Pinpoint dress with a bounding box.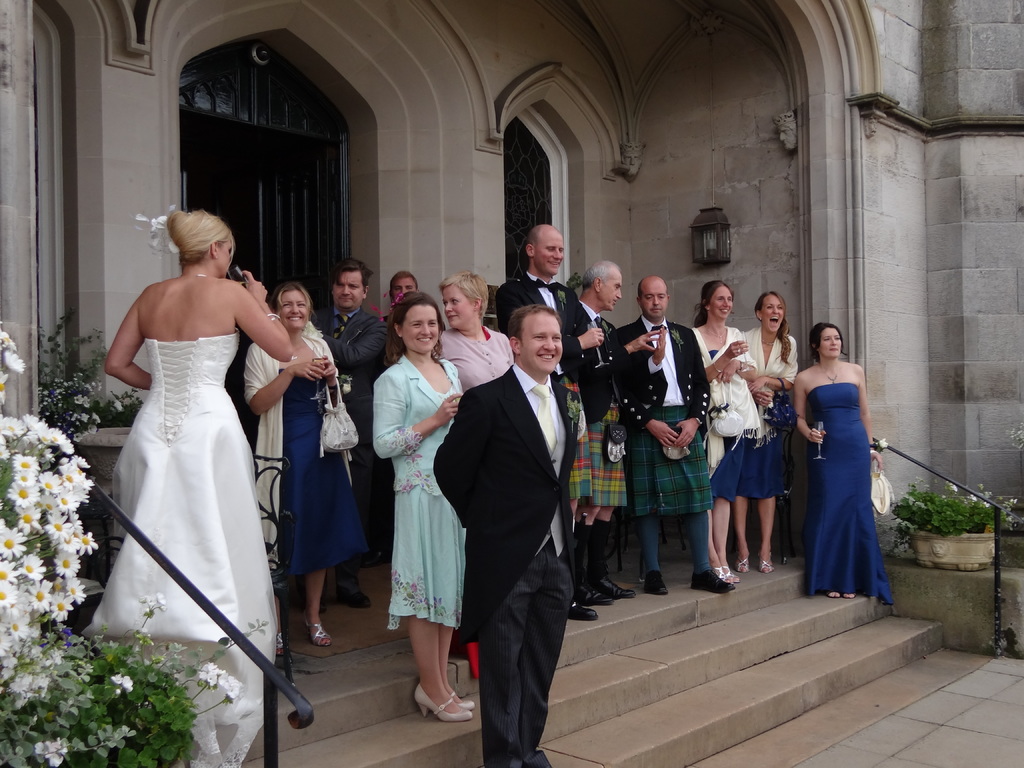
[x1=746, y1=326, x2=797, y2=502].
